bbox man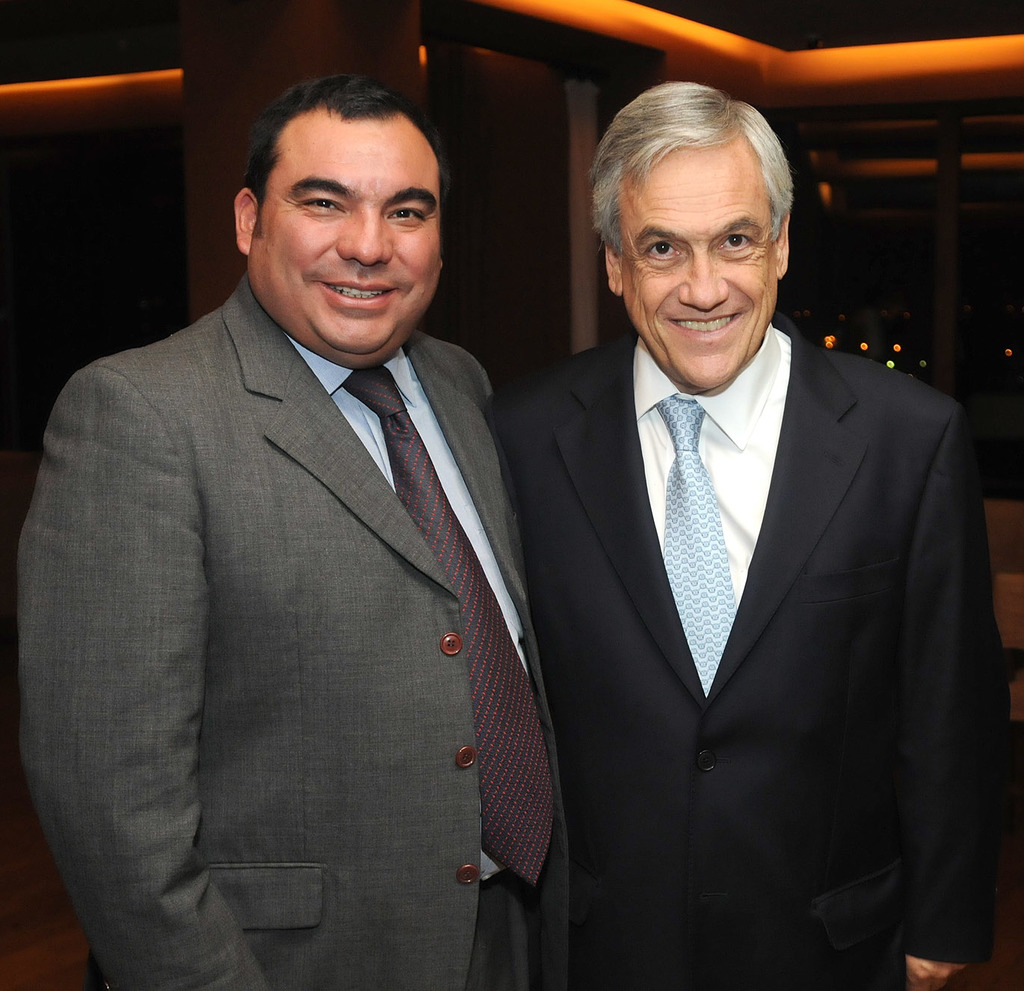
(18, 67, 578, 990)
